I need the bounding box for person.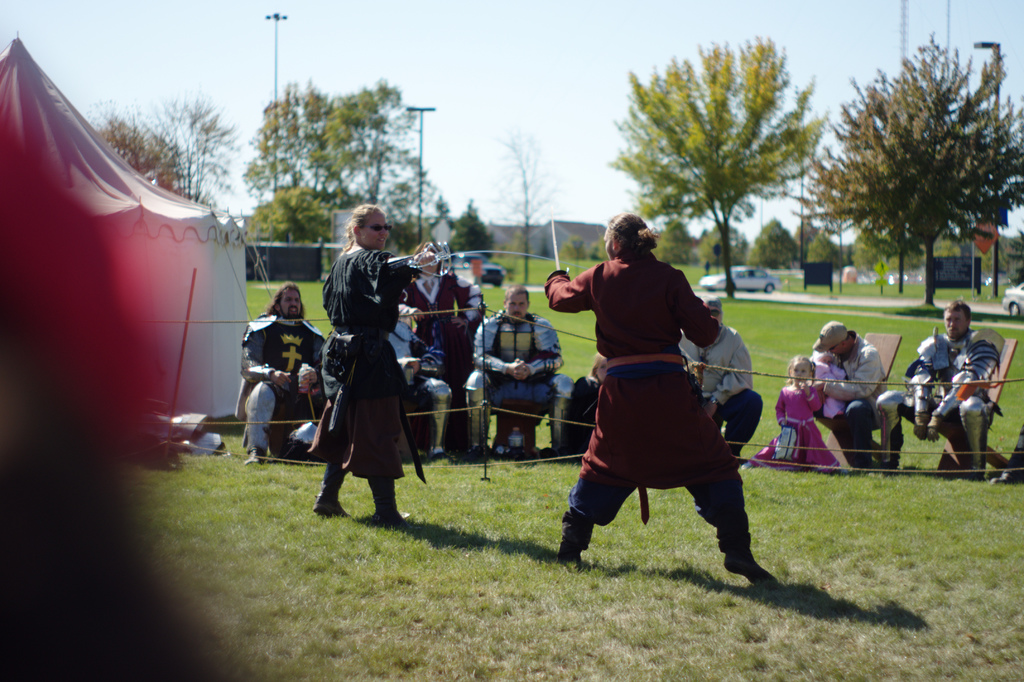
Here it is: 753 356 837 478.
